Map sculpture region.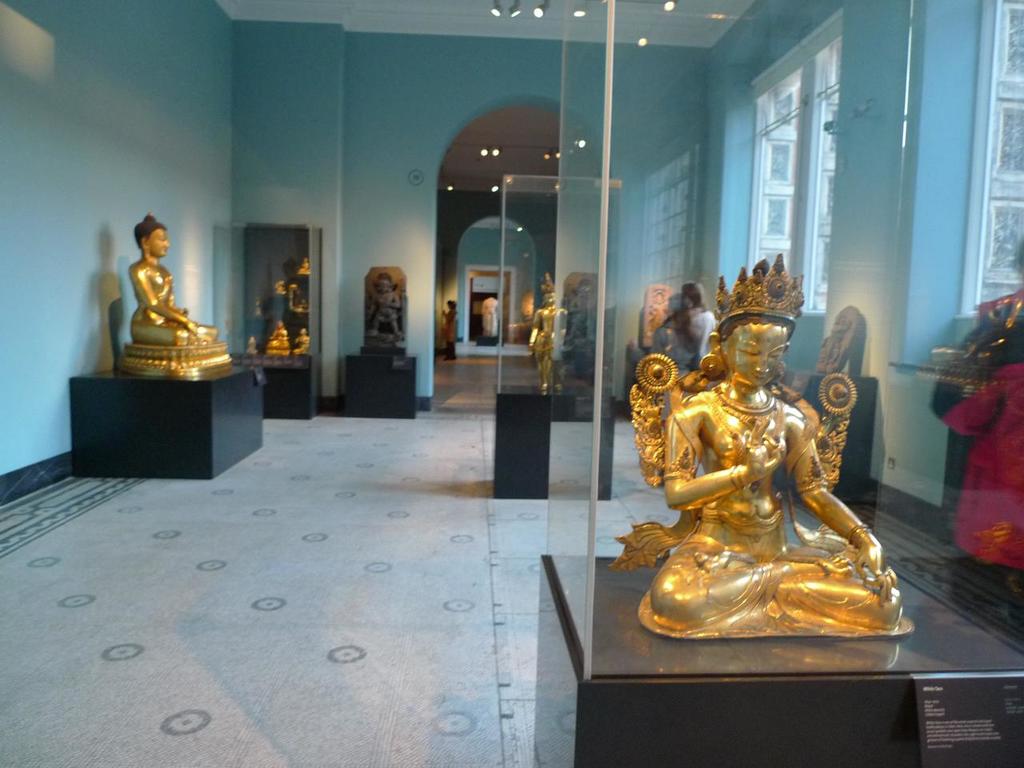
Mapped to x1=528, y1=274, x2=570, y2=394.
